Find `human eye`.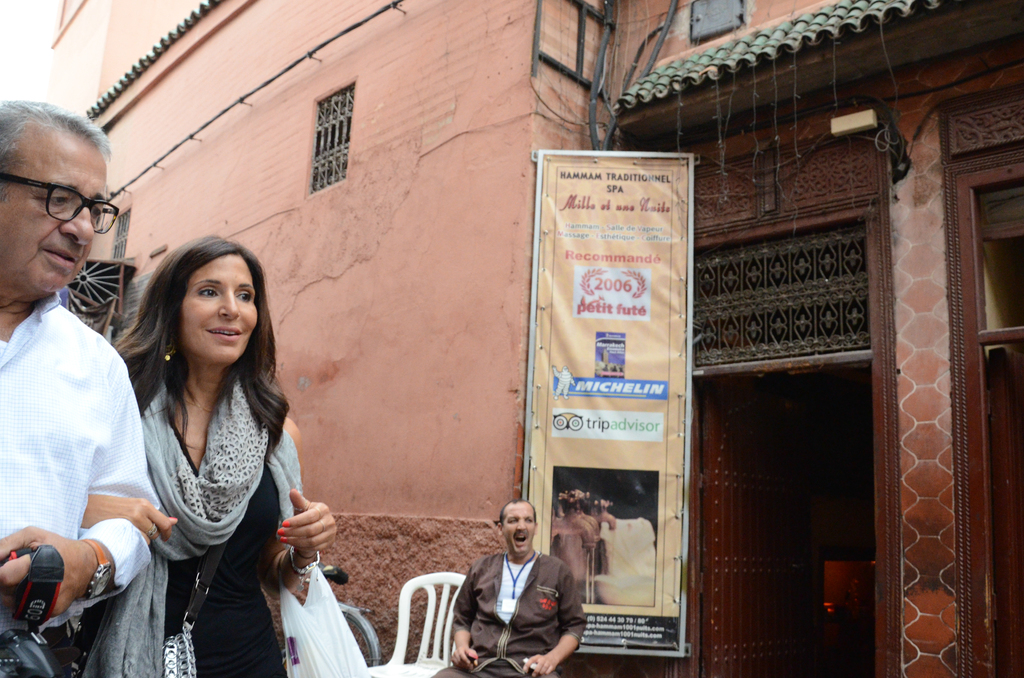
pyautogui.locateOnScreen(195, 283, 224, 297).
